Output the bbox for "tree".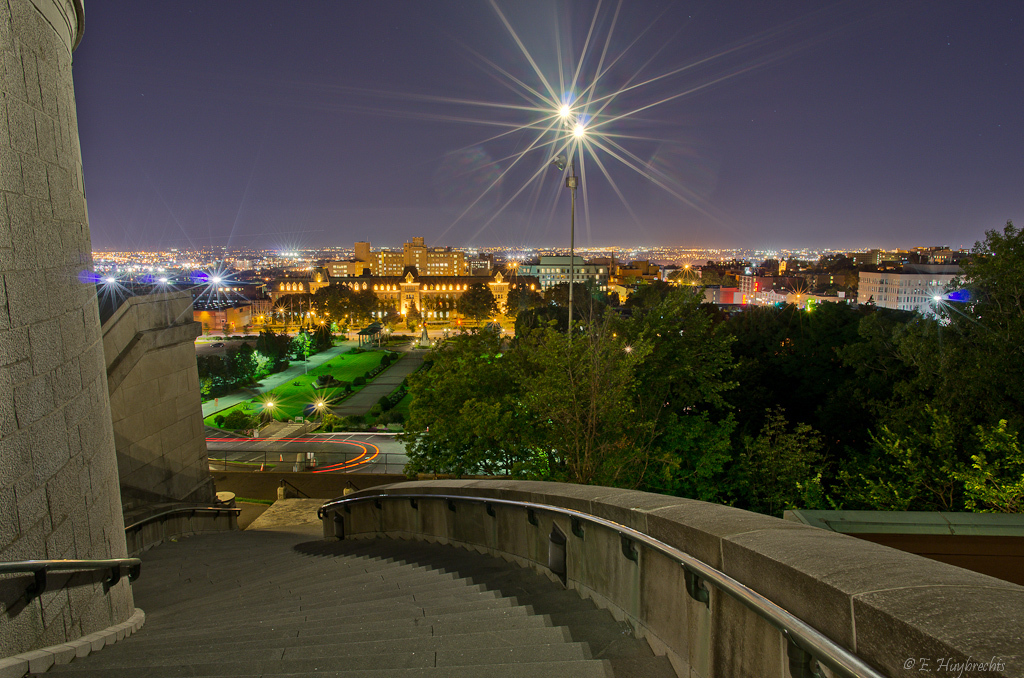
403,308,640,487.
